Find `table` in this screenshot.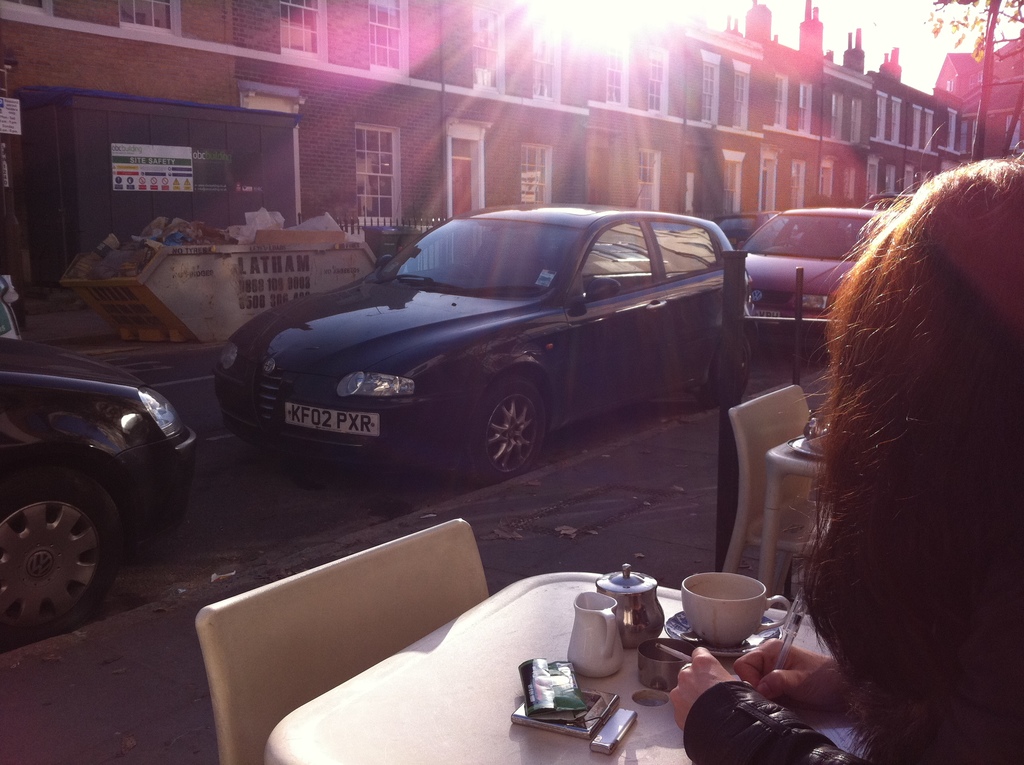
The bounding box for `table` is BBox(253, 567, 854, 764).
